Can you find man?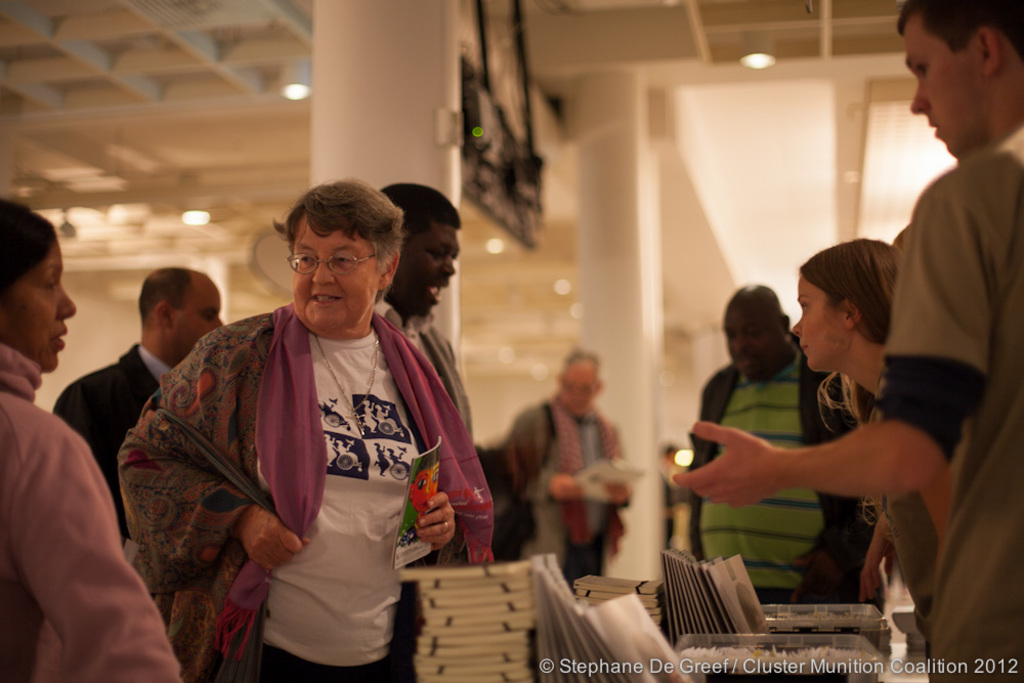
Yes, bounding box: bbox=[502, 347, 630, 598].
